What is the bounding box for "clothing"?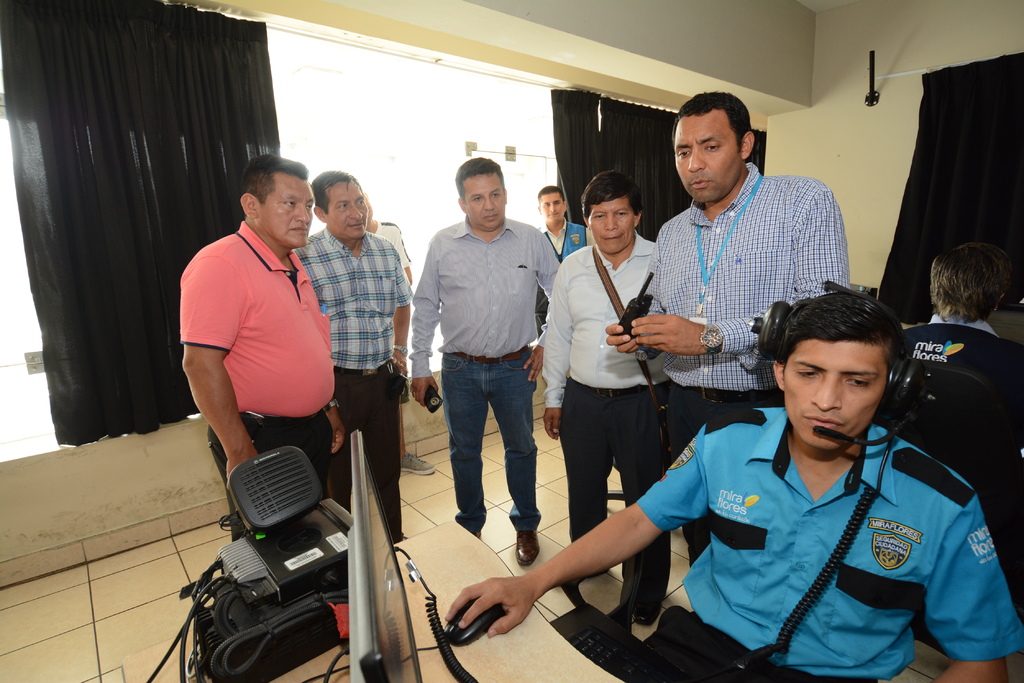
(177,216,334,495).
